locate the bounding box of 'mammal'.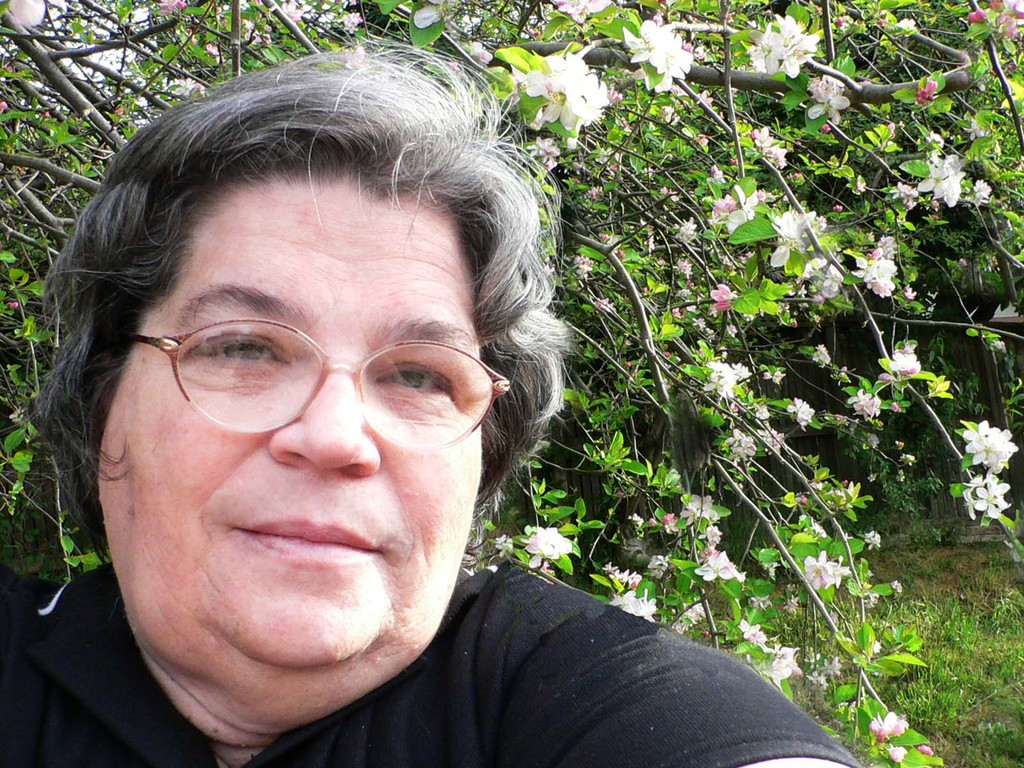
Bounding box: (left=0, top=8, right=695, bottom=767).
